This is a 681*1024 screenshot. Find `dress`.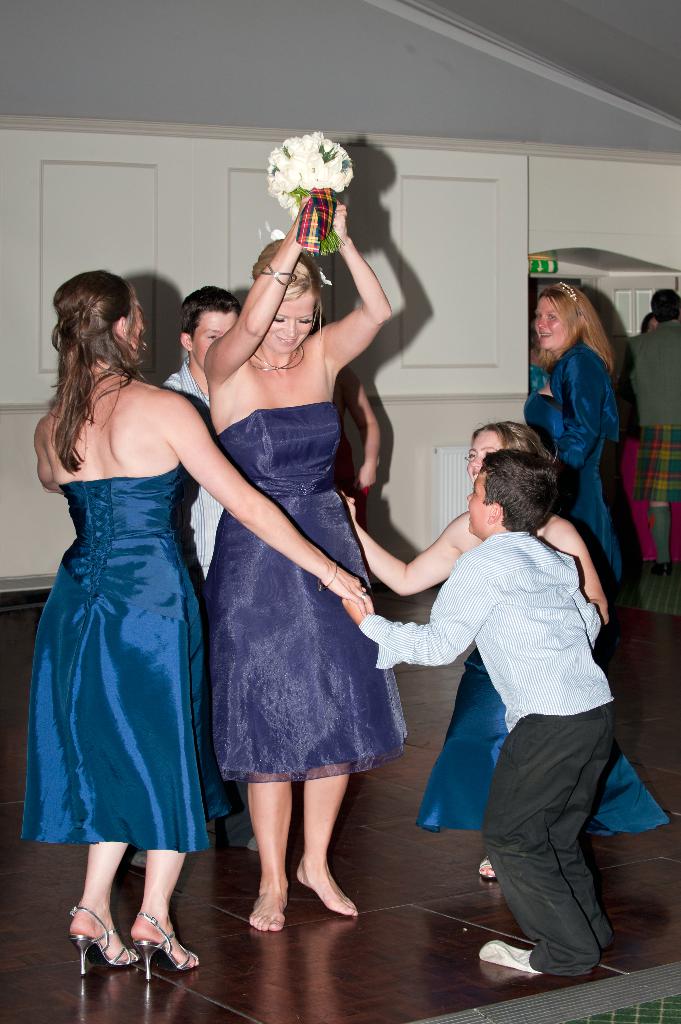
Bounding box: region(412, 646, 672, 835).
